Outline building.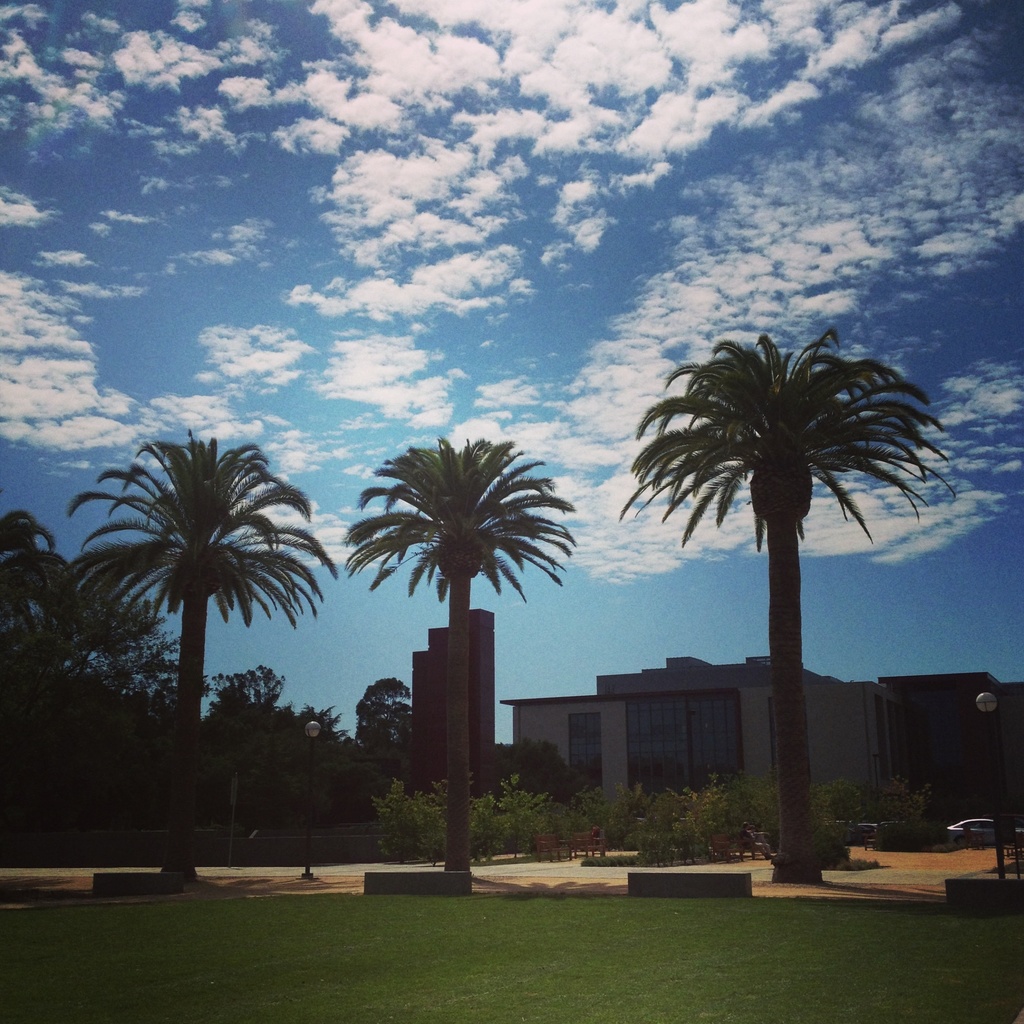
Outline: select_region(496, 652, 1023, 846).
